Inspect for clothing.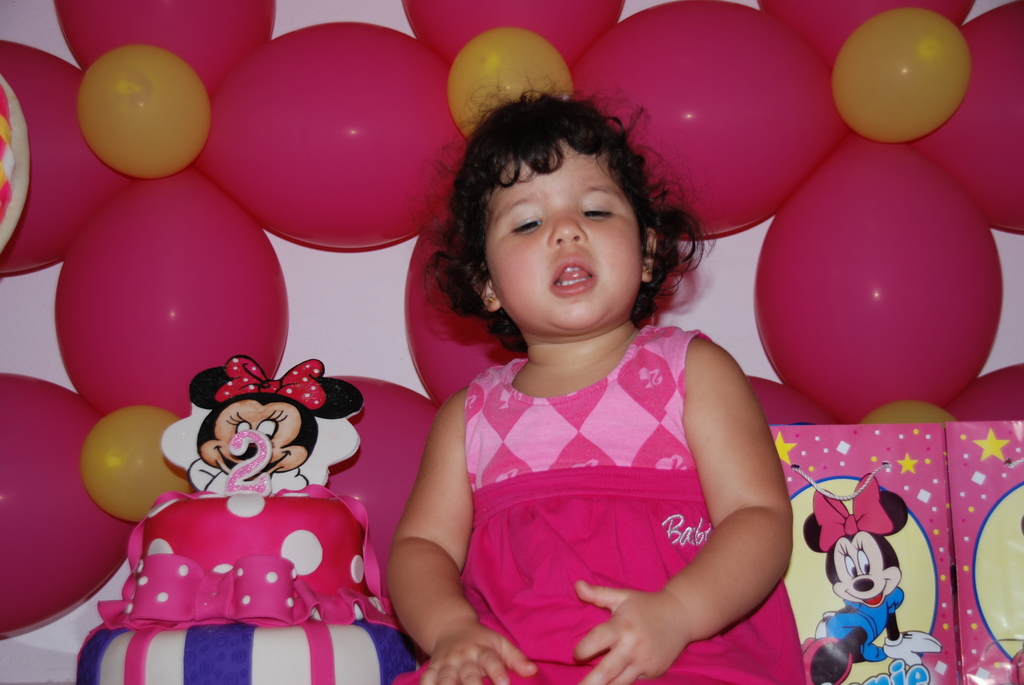
Inspection: box=[819, 585, 901, 659].
